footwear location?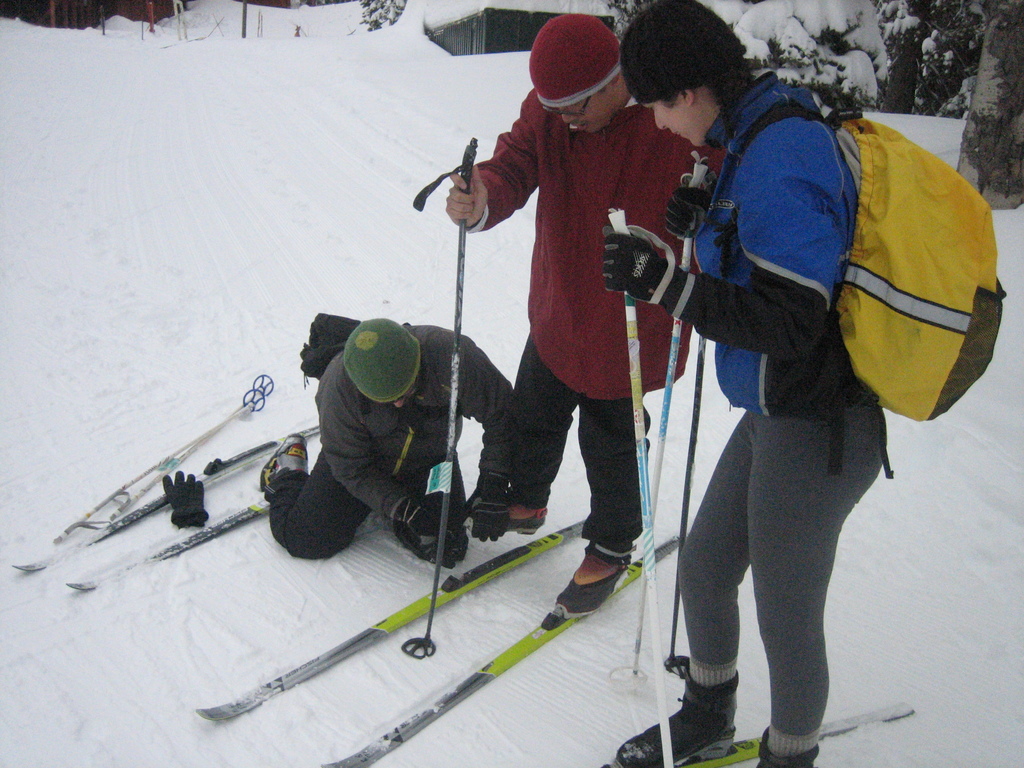
(left=472, top=499, right=541, bottom=534)
